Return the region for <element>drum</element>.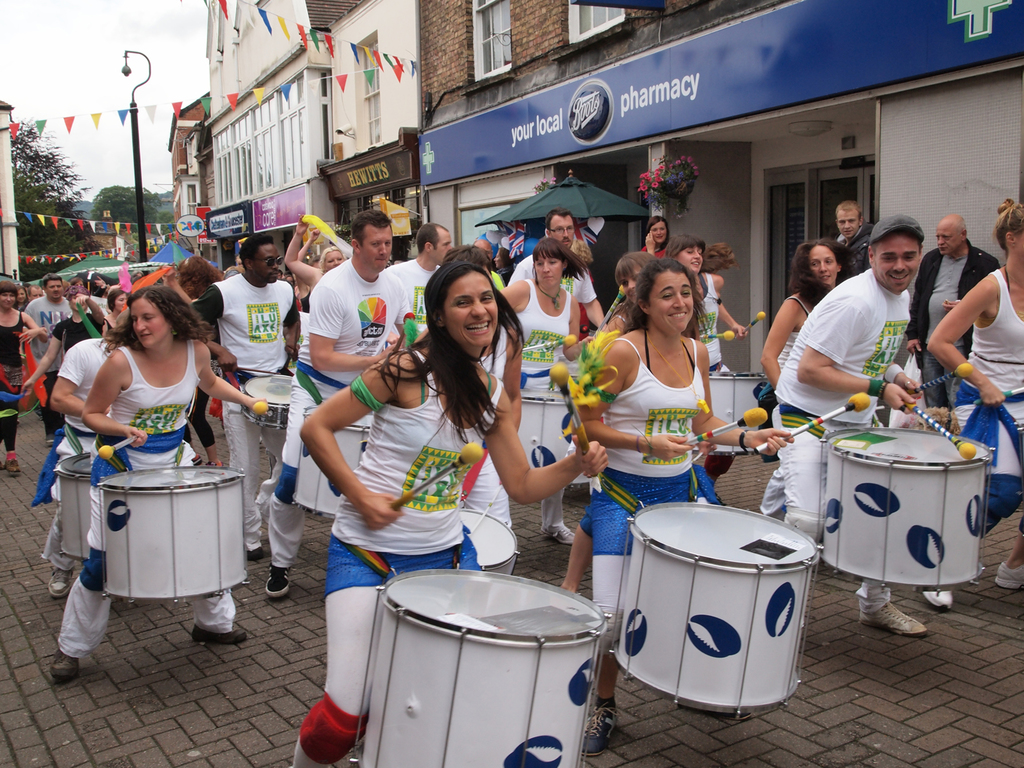
left=353, top=565, right=612, bottom=767.
